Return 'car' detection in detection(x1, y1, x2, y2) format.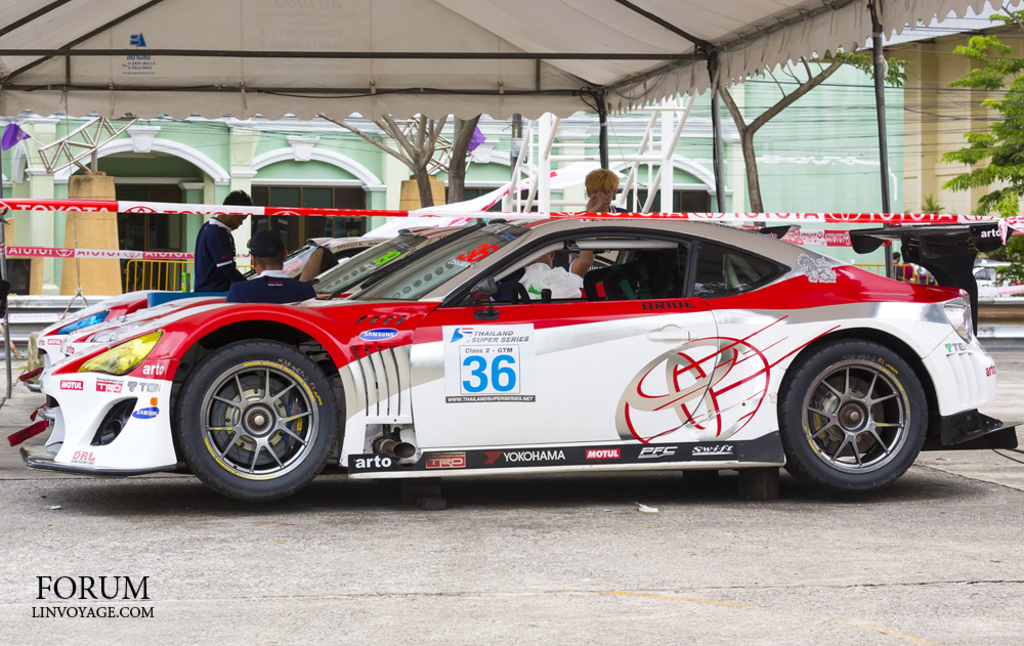
detection(20, 219, 802, 381).
